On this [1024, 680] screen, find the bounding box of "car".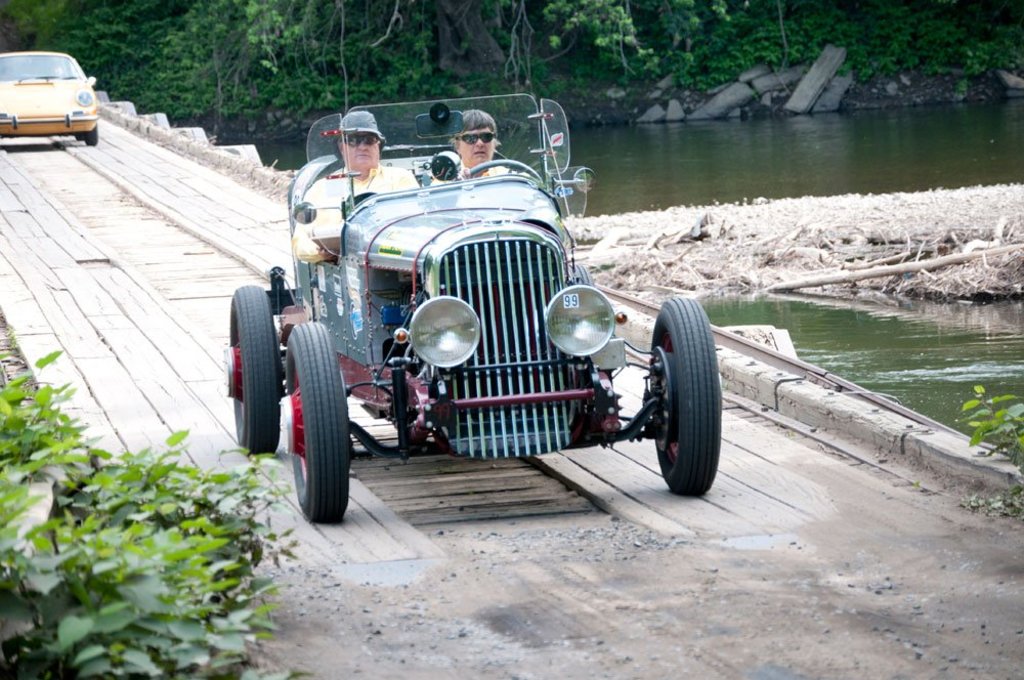
Bounding box: pyautogui.locateOnScreen(220, 92, 724, 526).
